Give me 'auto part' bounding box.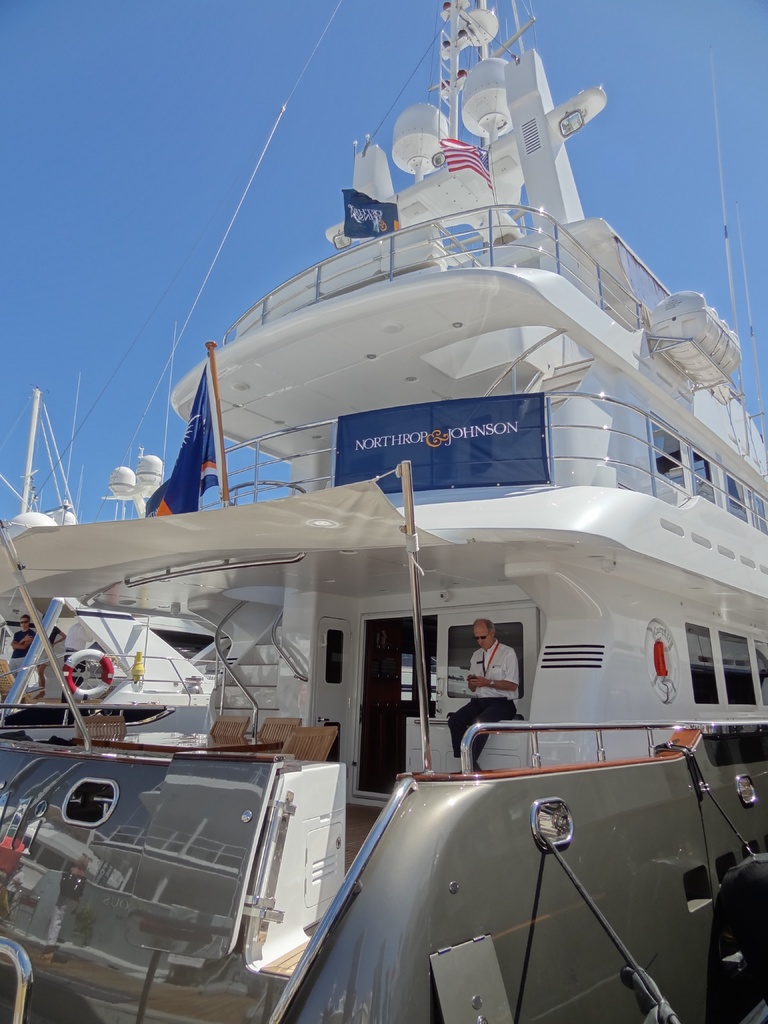
x1=438, y1=42, x2=461, y2=147.
